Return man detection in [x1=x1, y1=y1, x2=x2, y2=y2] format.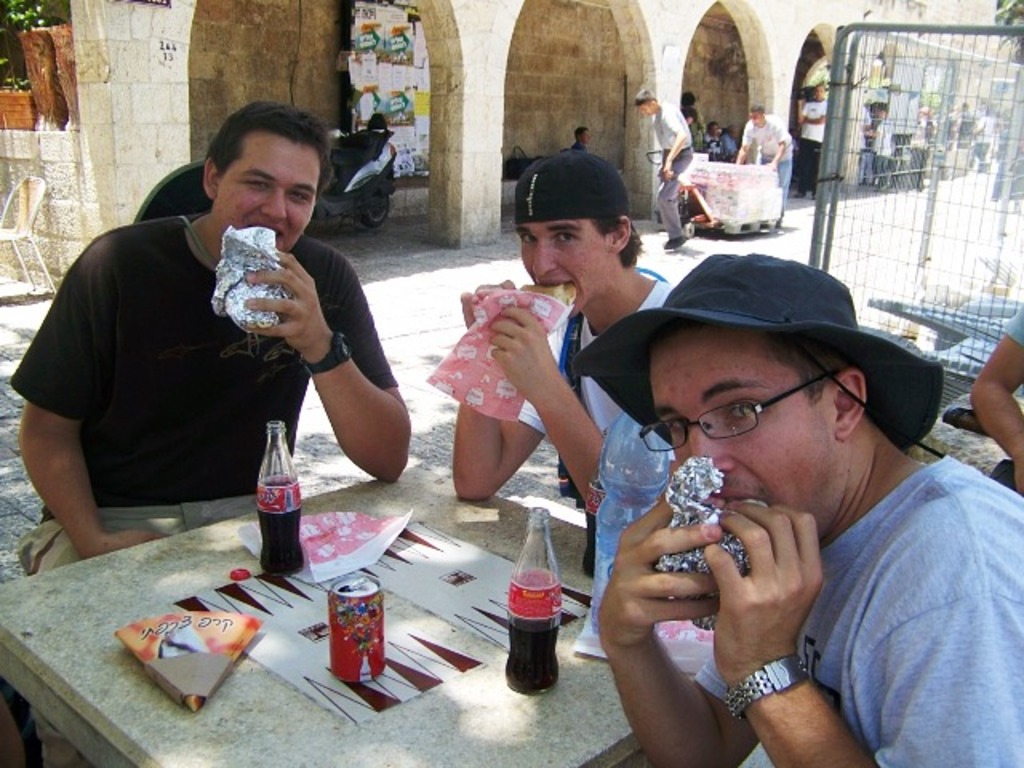
[x1=442, y1=150, x2=672, y2=506].
